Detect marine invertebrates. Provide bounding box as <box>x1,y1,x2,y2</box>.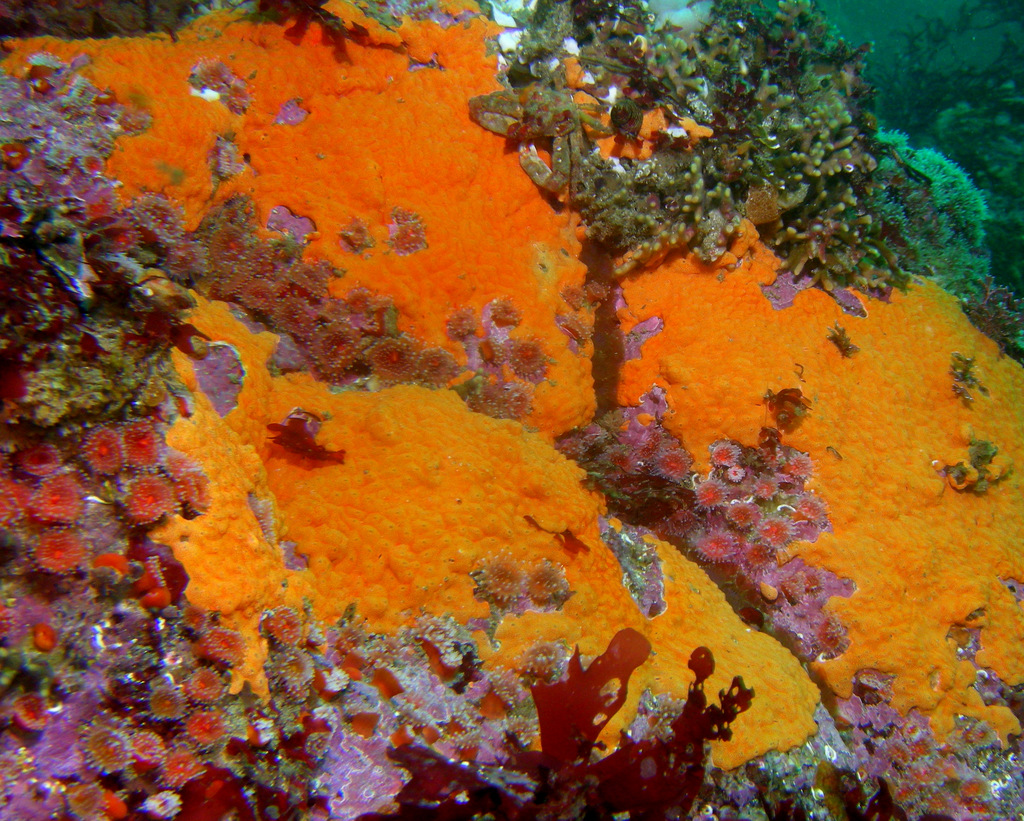
<box>124,329,157,360</box>.
